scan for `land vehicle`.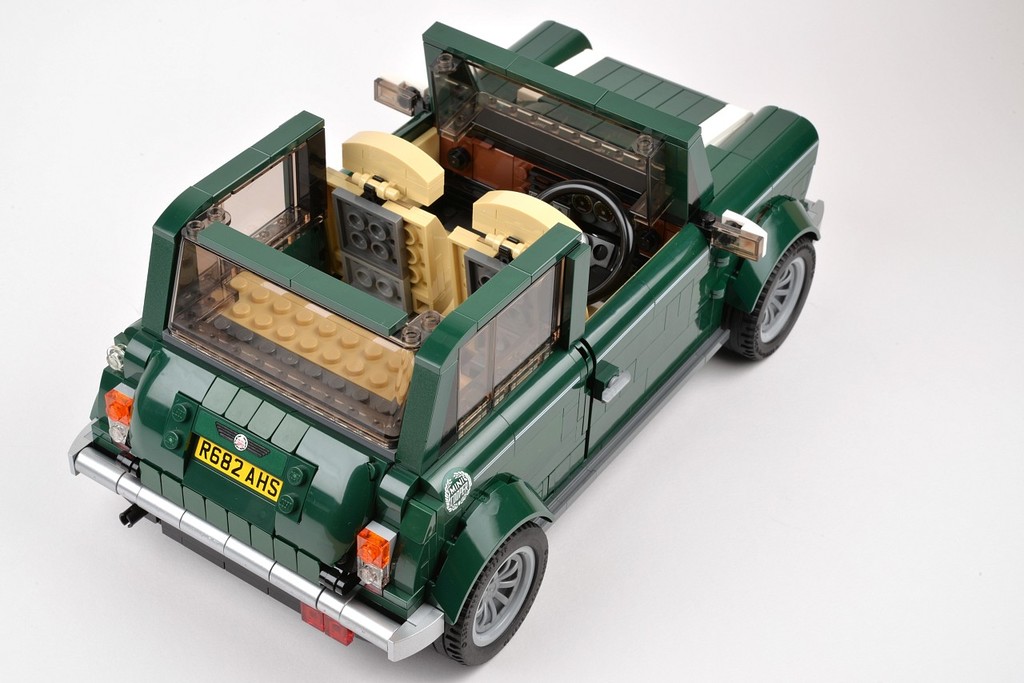
Scan result: Rect(69, 46, 828, 674).
